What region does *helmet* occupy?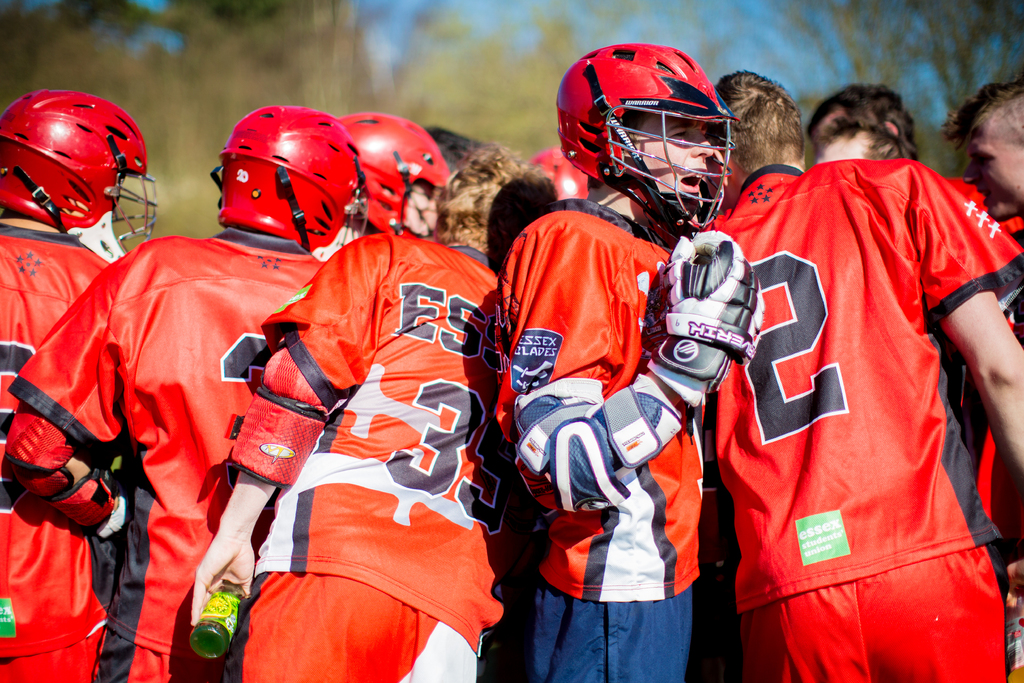
[x1=531, y1=142, x2=591, y2=201].
